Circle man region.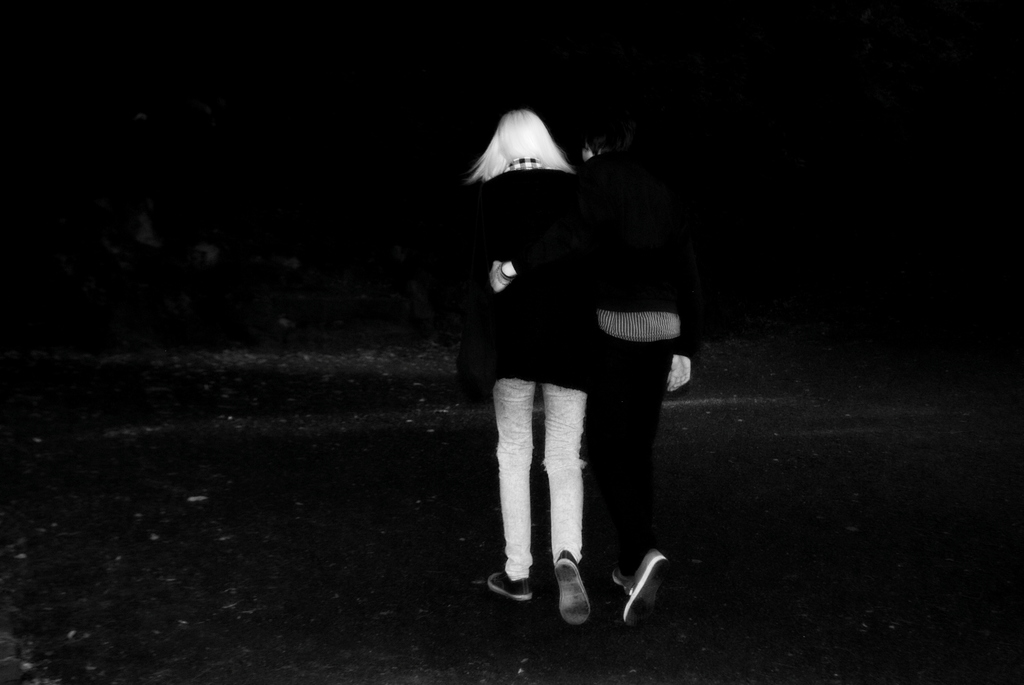
Region: <region>485, 134, 692, 636</region>.
